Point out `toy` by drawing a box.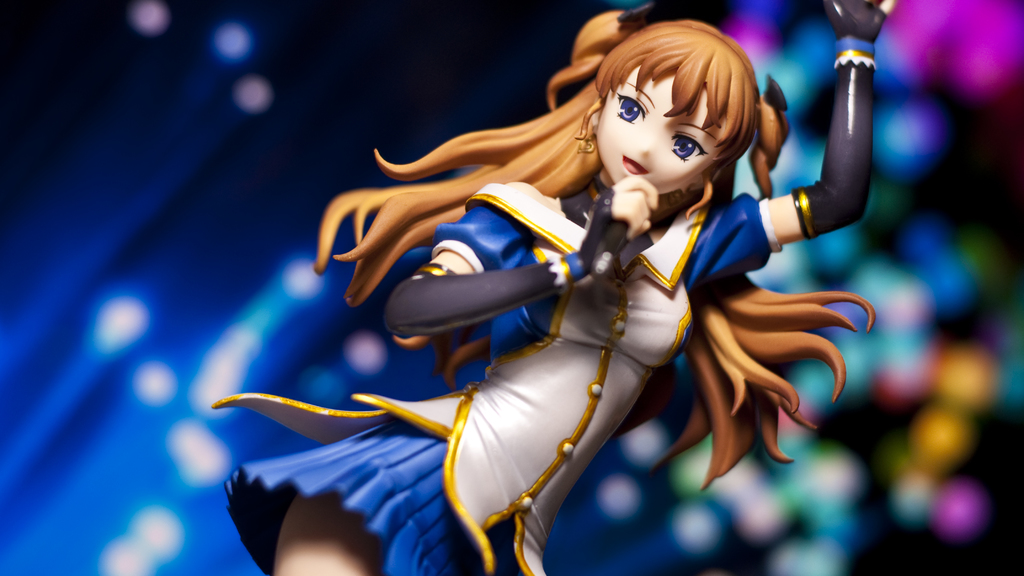
rect(204, 0, 895, 575).
